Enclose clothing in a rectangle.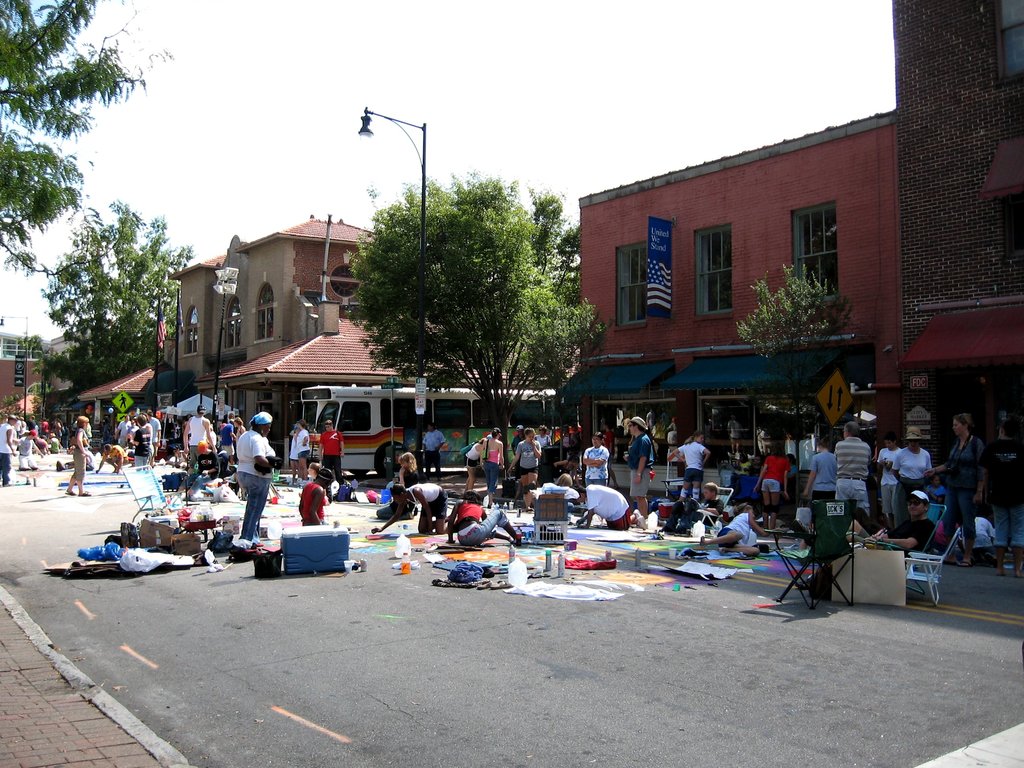
detection(759, 450, 790, 494).
